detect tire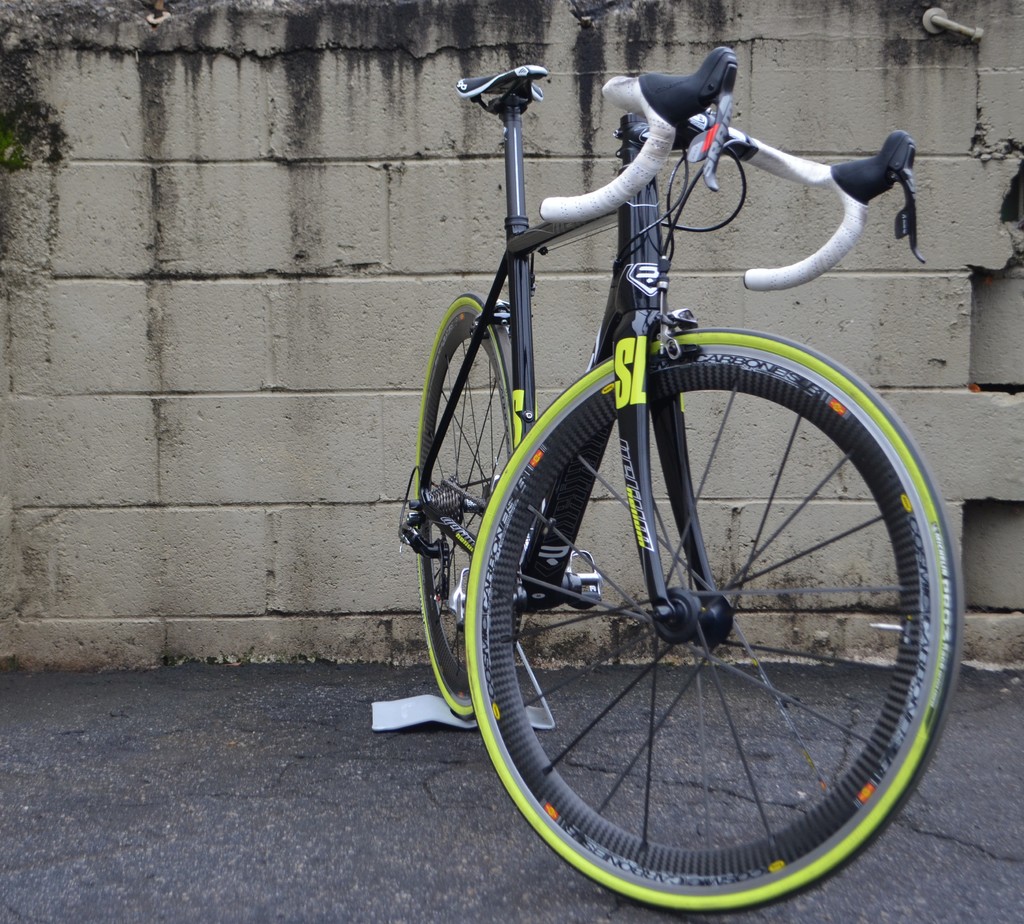
415/294/515/722
